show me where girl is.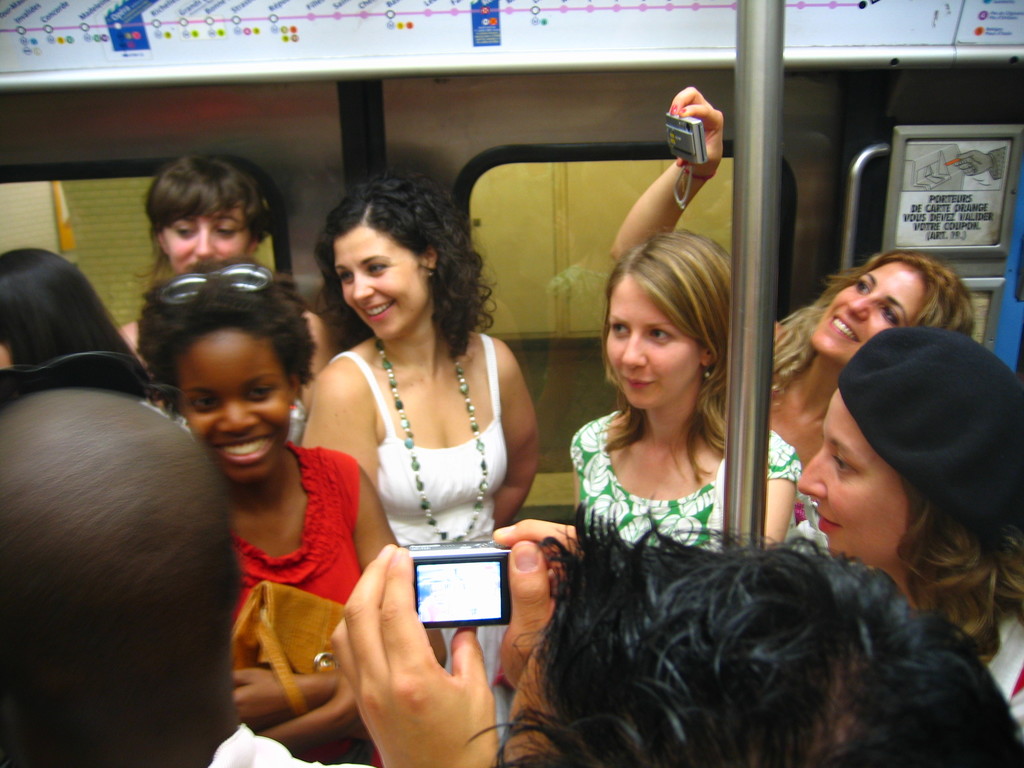
girl is at 563 221 796 546.
